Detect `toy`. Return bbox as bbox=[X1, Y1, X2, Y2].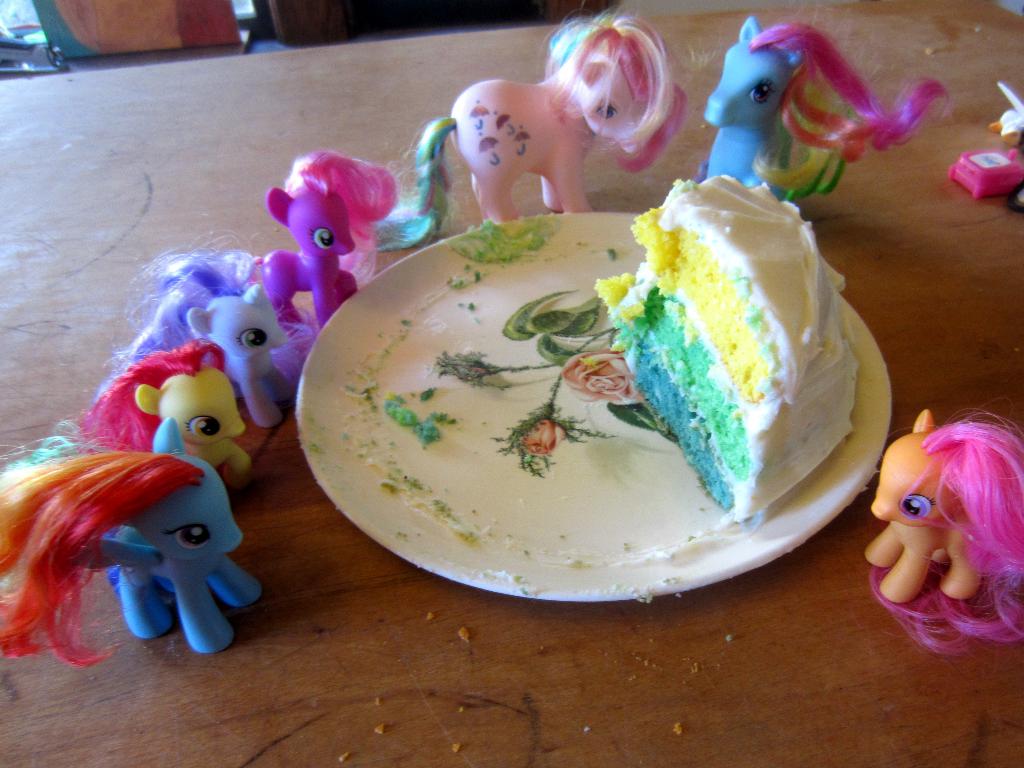
bbox=[863, 412, 1023, 648].
